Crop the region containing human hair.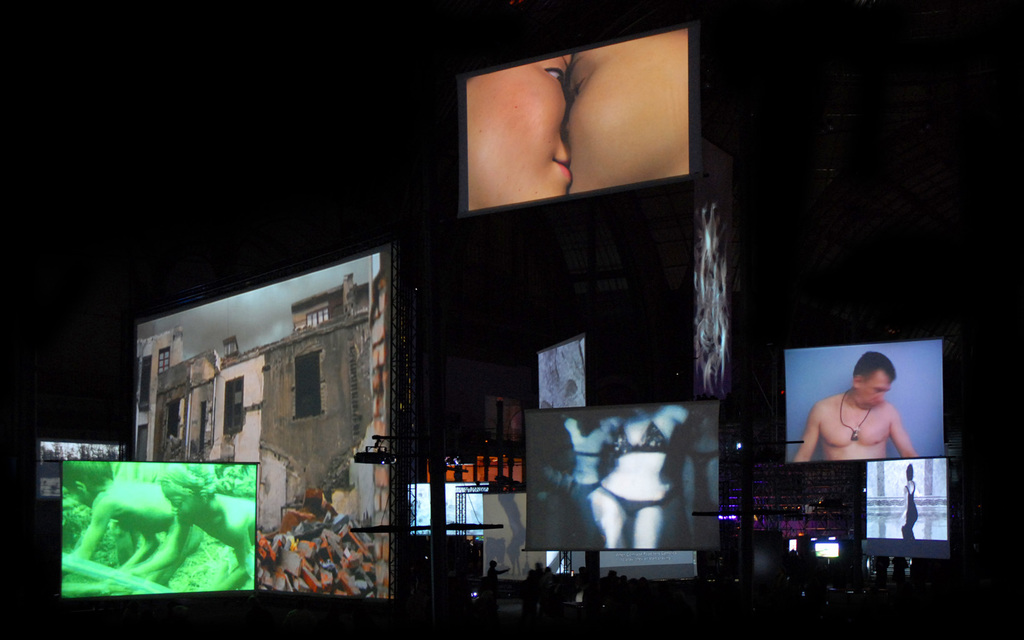
Crop region: <box>61,459,115,489</box>.
